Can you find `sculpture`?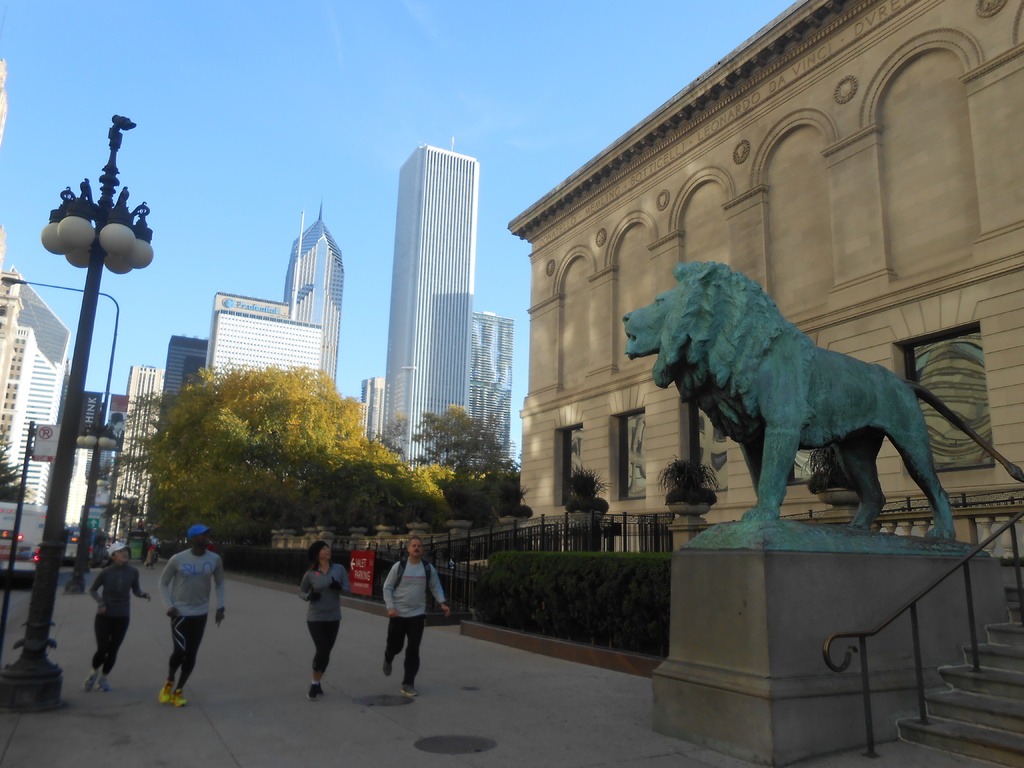
Yes, bounding box: {"x1": 620, "y1": 257, "x2": 1023, "y2": 540}.
